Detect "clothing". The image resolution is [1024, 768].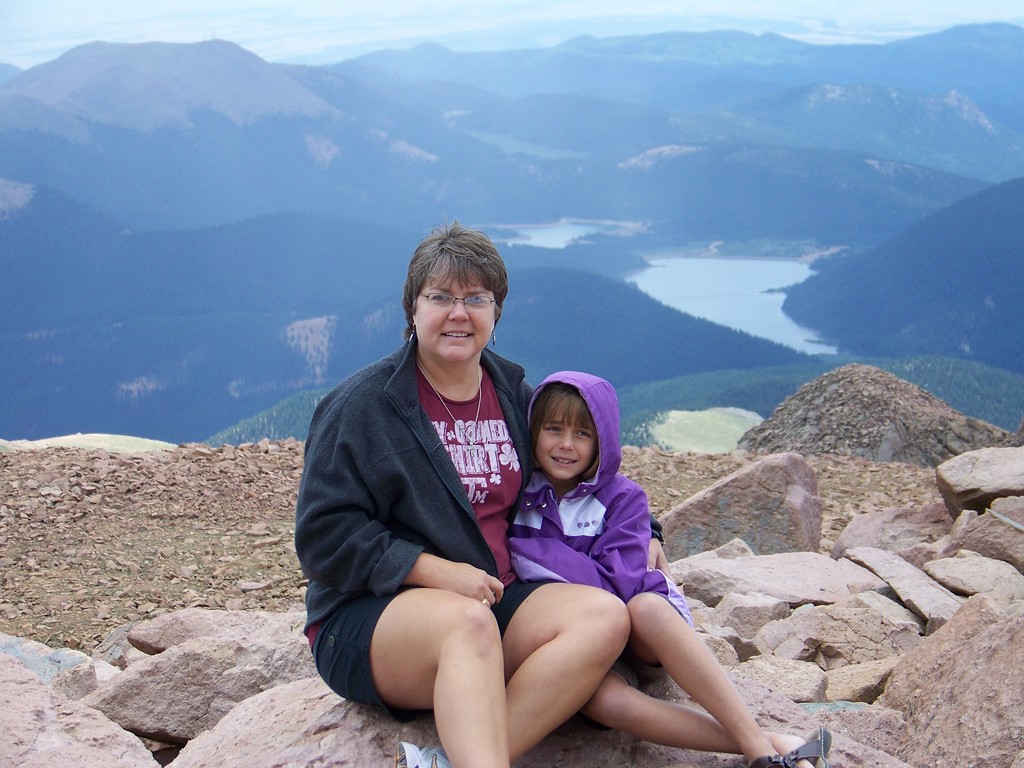
pyautogui.locateOnScreen(506, 360, 695, 687).
